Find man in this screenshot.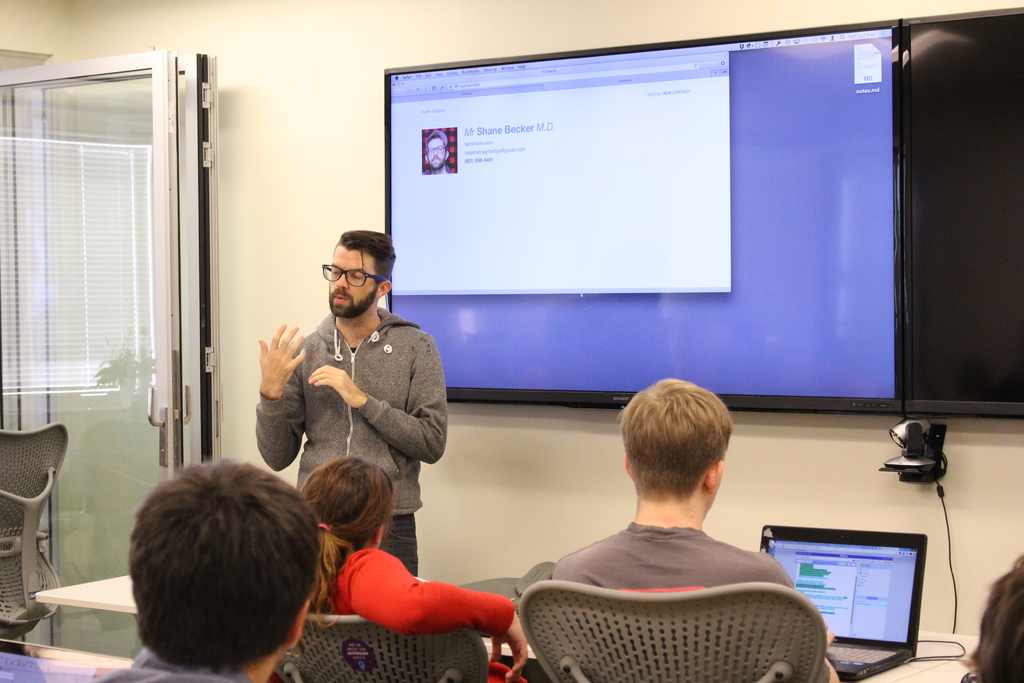
The bounding box for man is {"left": 546, "top": 379, "right": 843, "bottom": 682}.
